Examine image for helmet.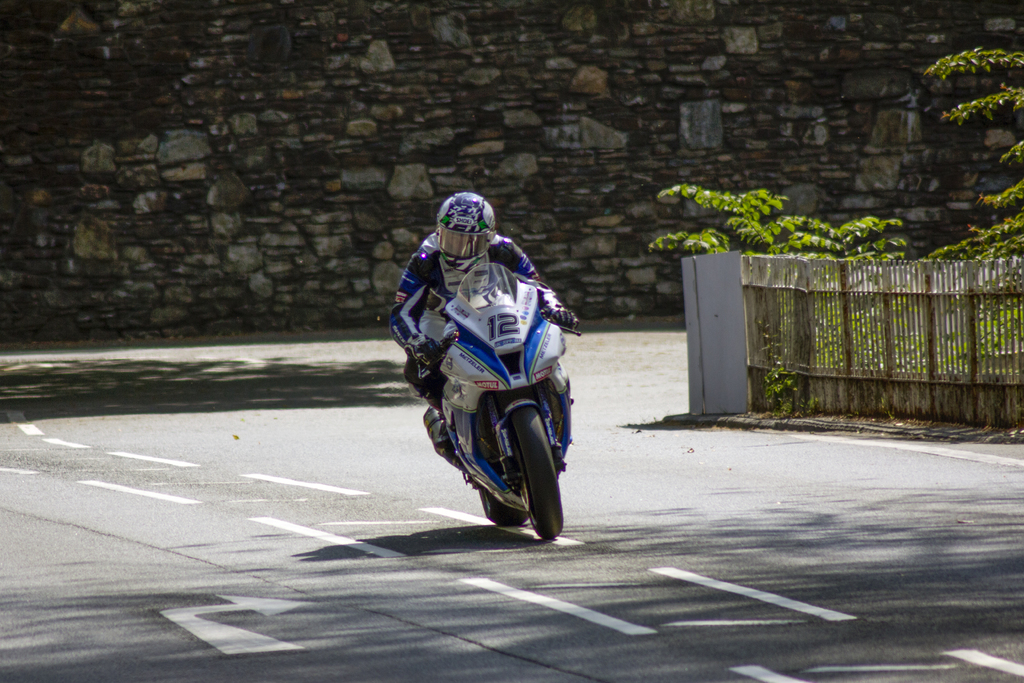
Examination result: x1=431 y1=196 x2=497 y2=262.
